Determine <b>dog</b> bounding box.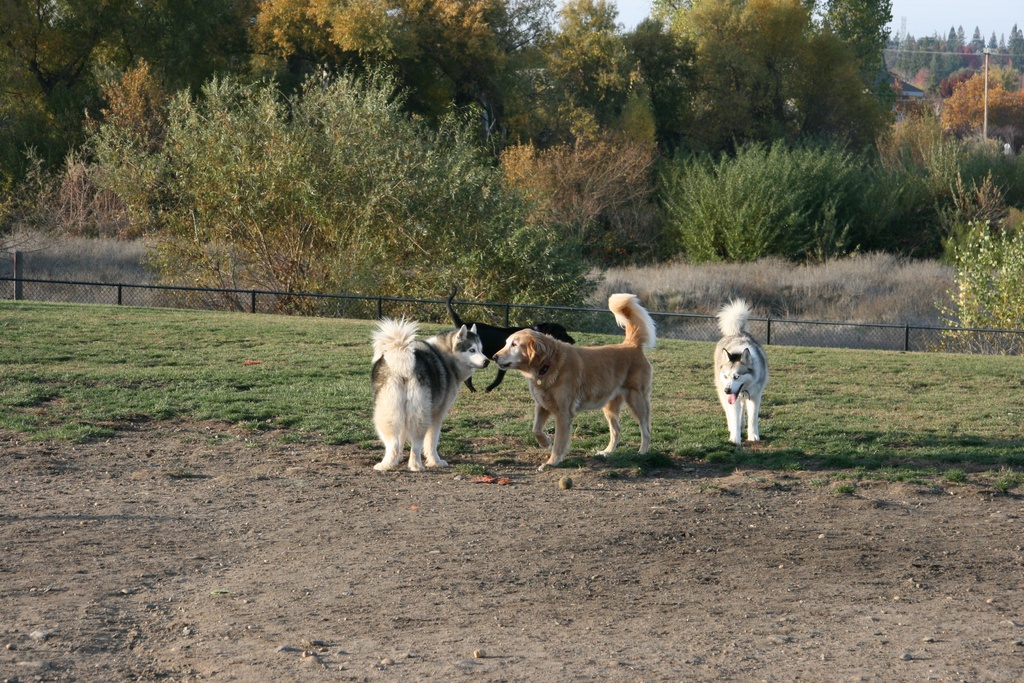
Determined: left=366, top=305, right=496, bottom=479.
